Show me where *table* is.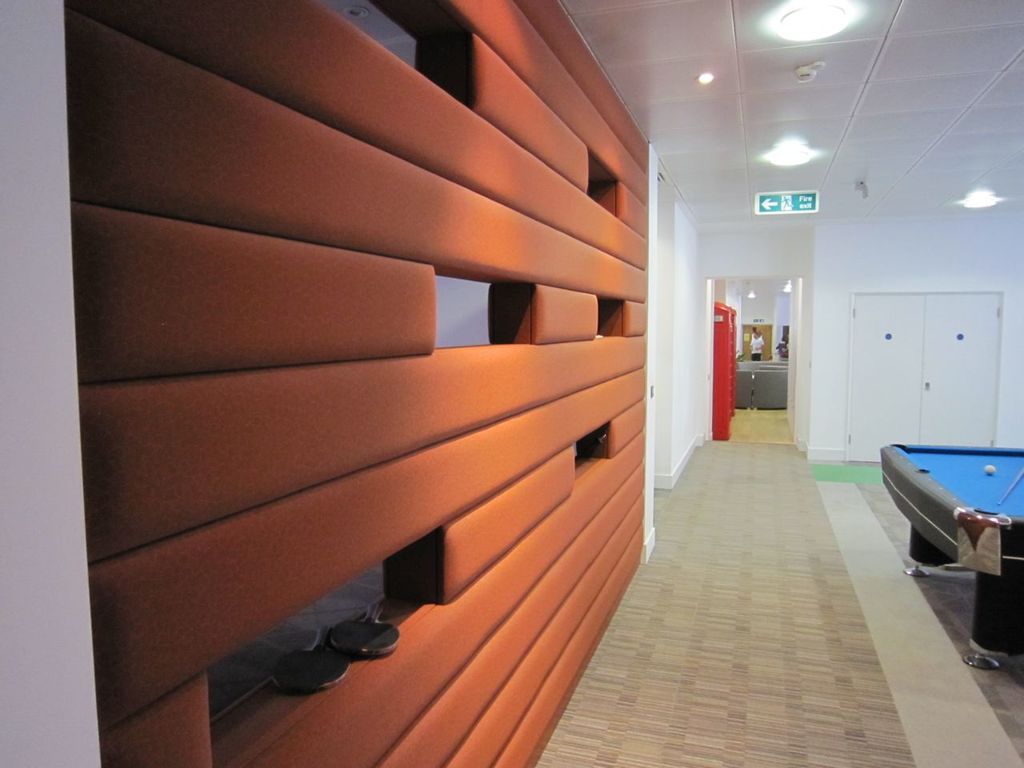
*table* is at x1=882 y1=430 x2=1023 y2=626.
